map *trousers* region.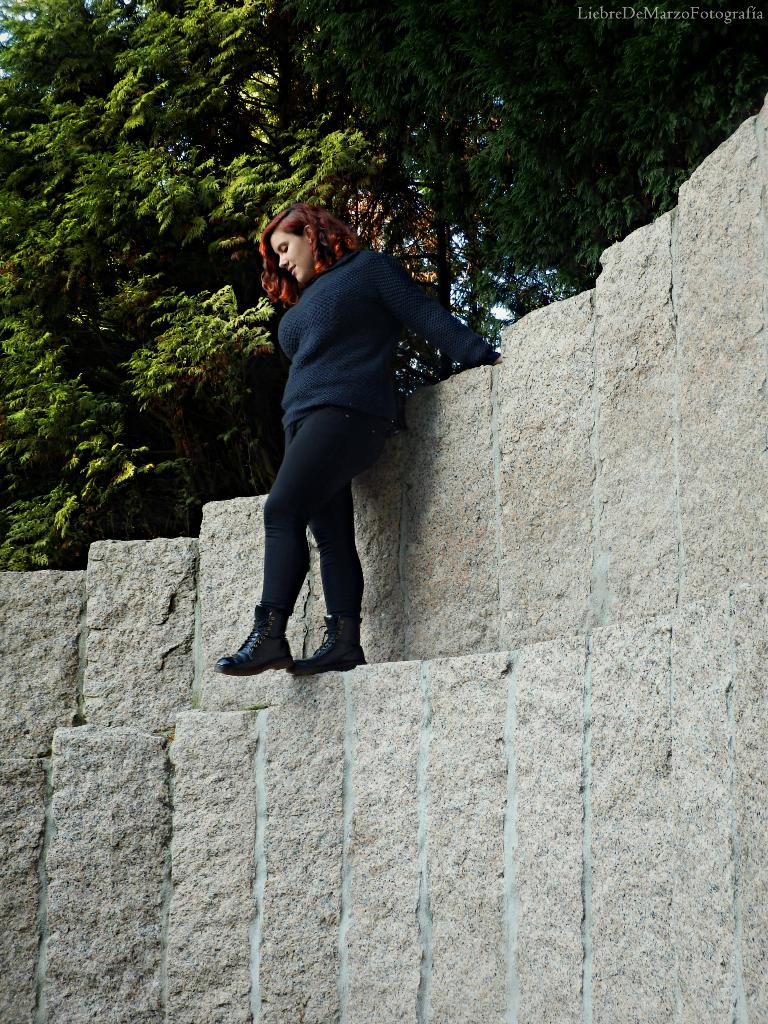
Mapped to {"left": 252, "top": 403, "right": 388, "bottom": 611}.
